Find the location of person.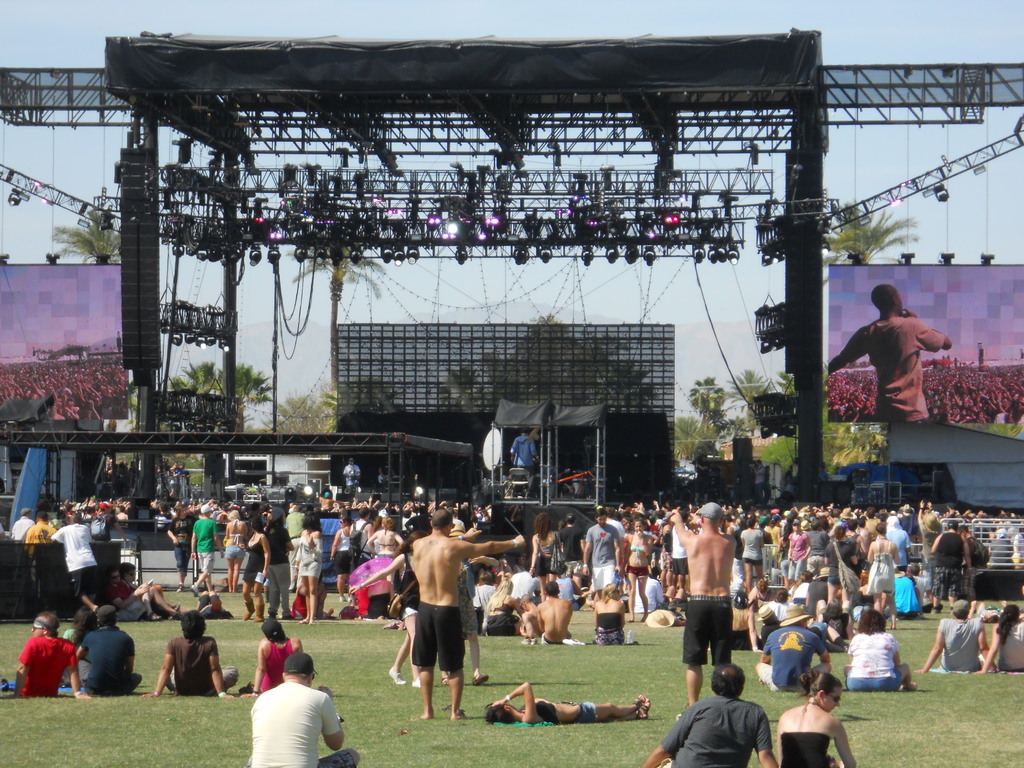
Location: [778, 673, 858, 767].
